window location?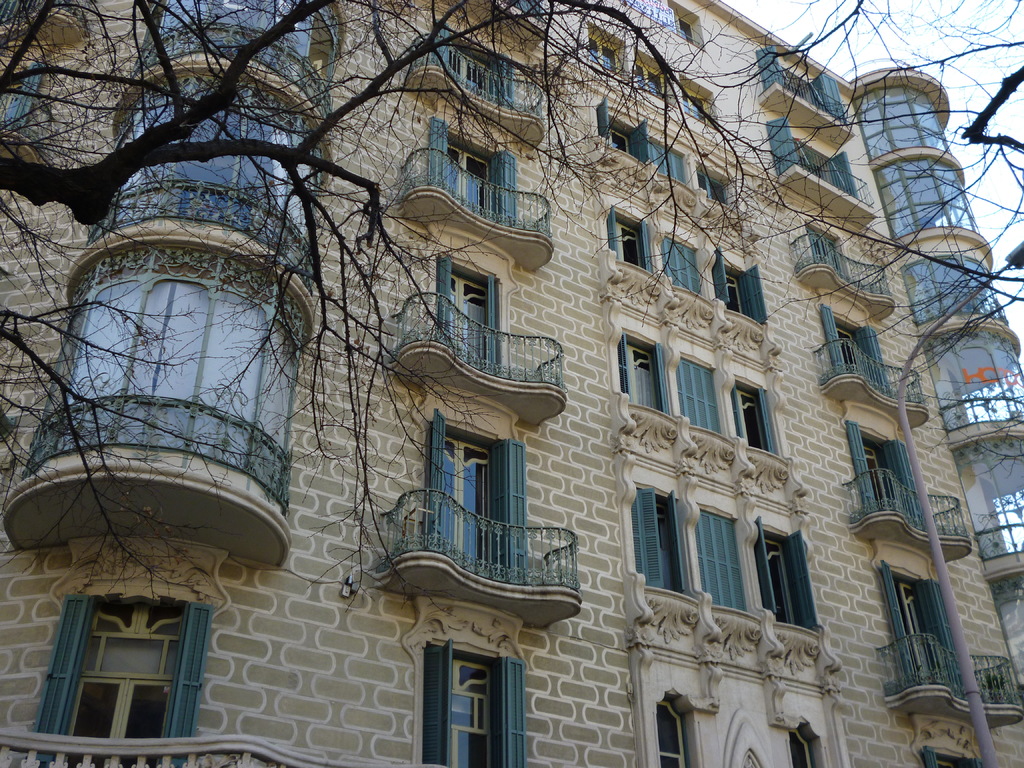
region(756, 533, 806, 623)
